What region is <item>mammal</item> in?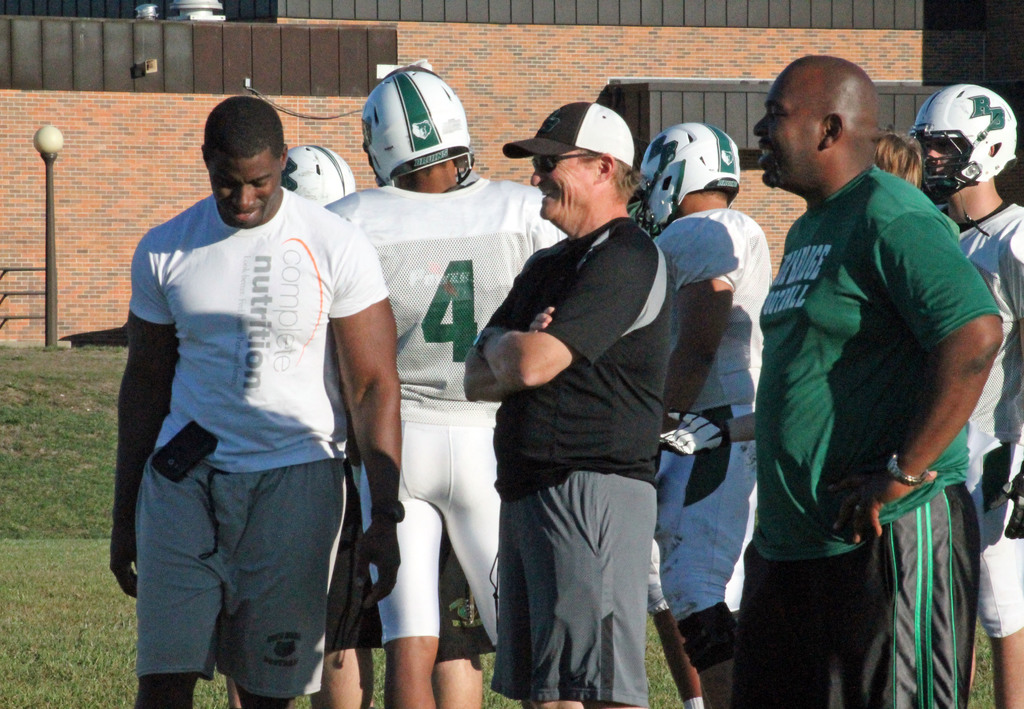
box=[108, 84, 399, 708].
